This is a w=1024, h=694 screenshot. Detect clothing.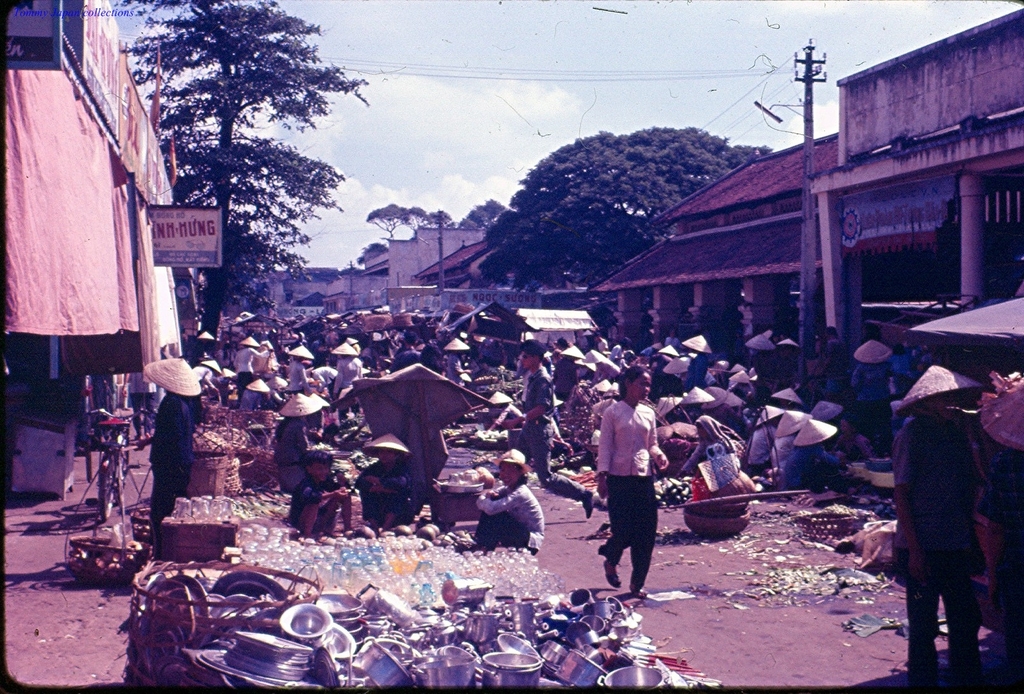
BBox(244, 380, 263, 397).
